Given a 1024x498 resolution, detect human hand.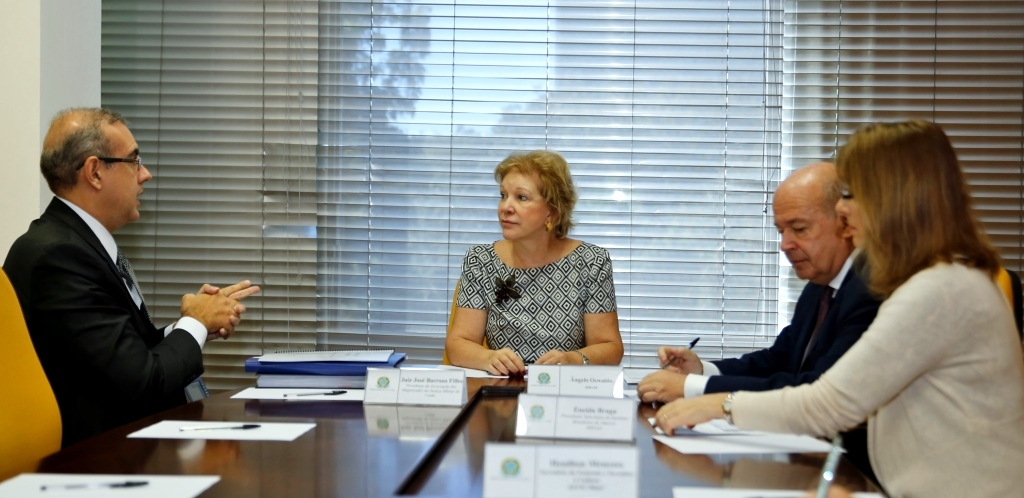
region(653, 390, 722, 435).
